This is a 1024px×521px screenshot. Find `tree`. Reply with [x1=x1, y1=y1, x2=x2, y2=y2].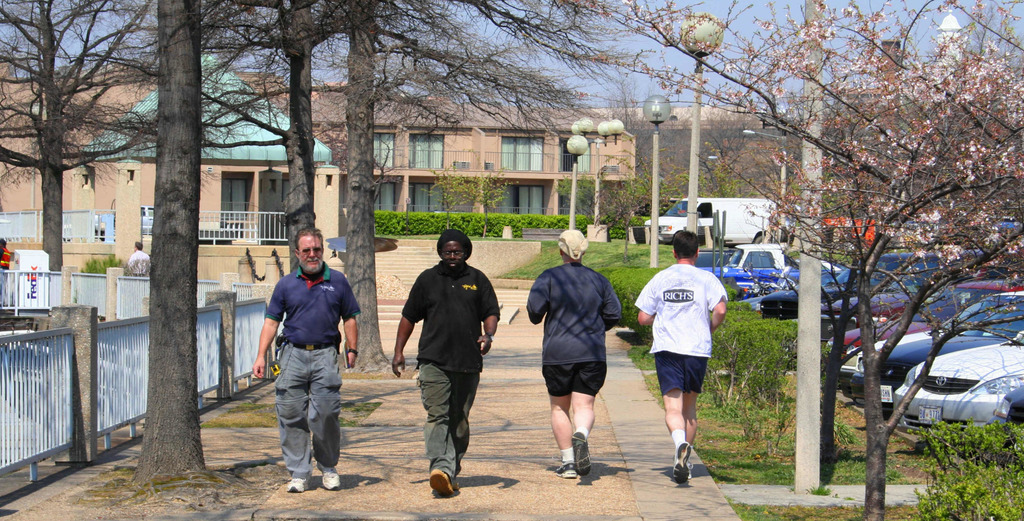
[x1=619, y1=0, x2=1023, y2=520].
